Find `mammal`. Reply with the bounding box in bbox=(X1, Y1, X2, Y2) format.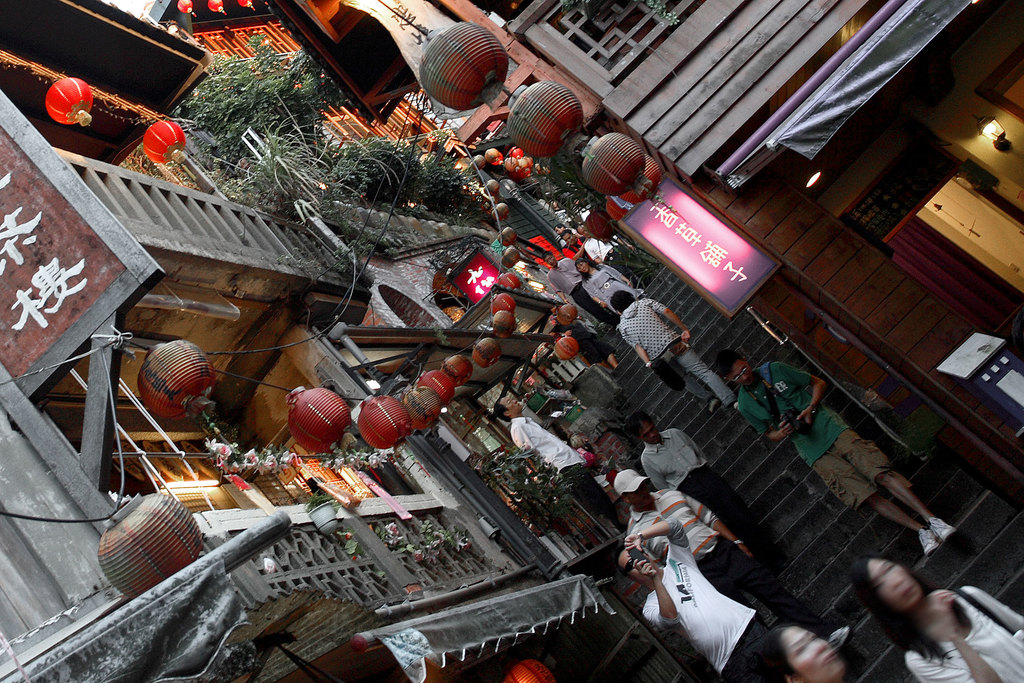
bbox=(554, 224, 572, 247).
